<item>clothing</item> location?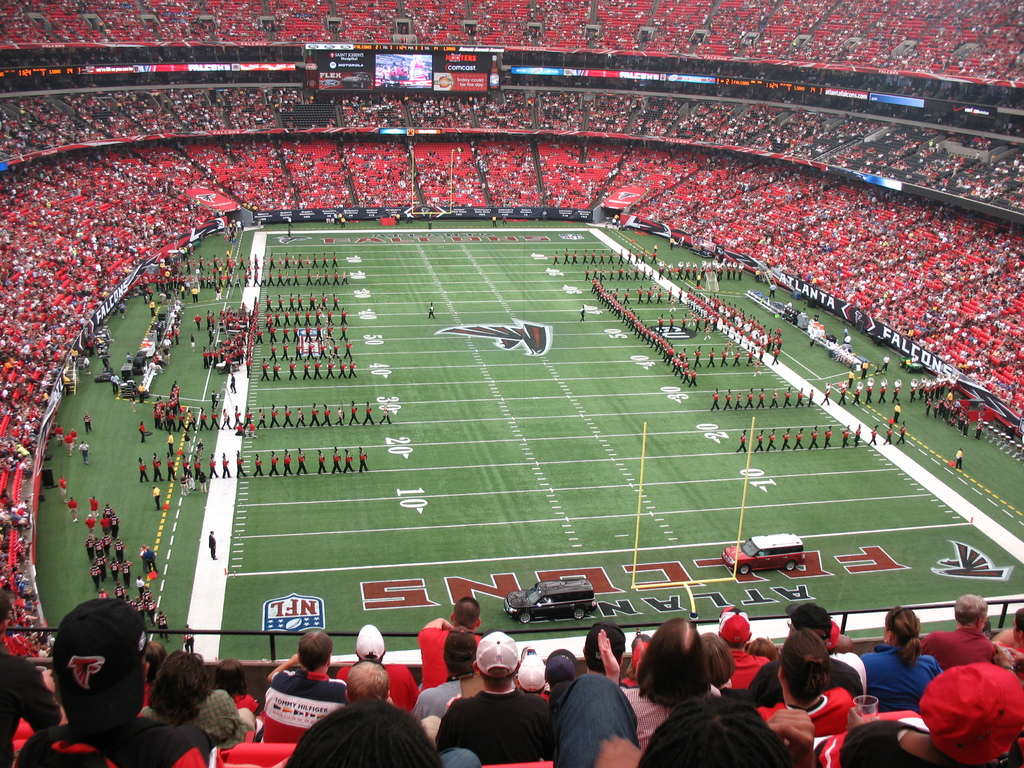
{"x1": 861, "y1": 643, "x2": 943, "y2": 709}
